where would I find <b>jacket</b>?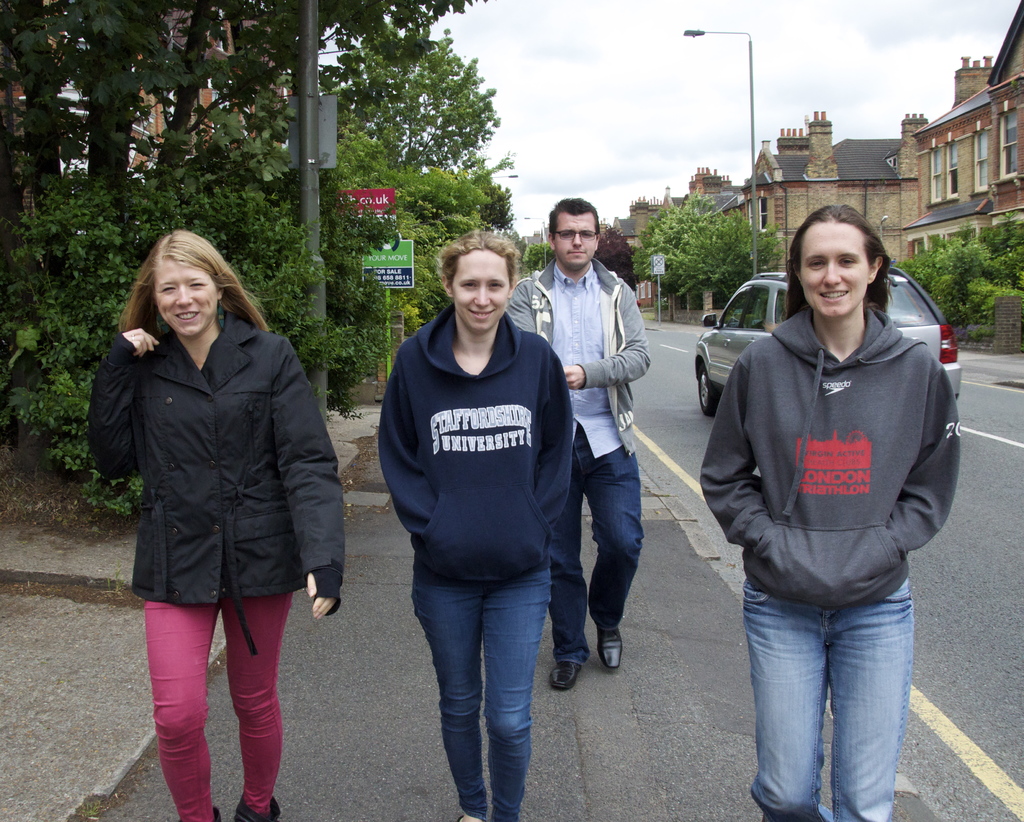
At 96 272 330 606.
